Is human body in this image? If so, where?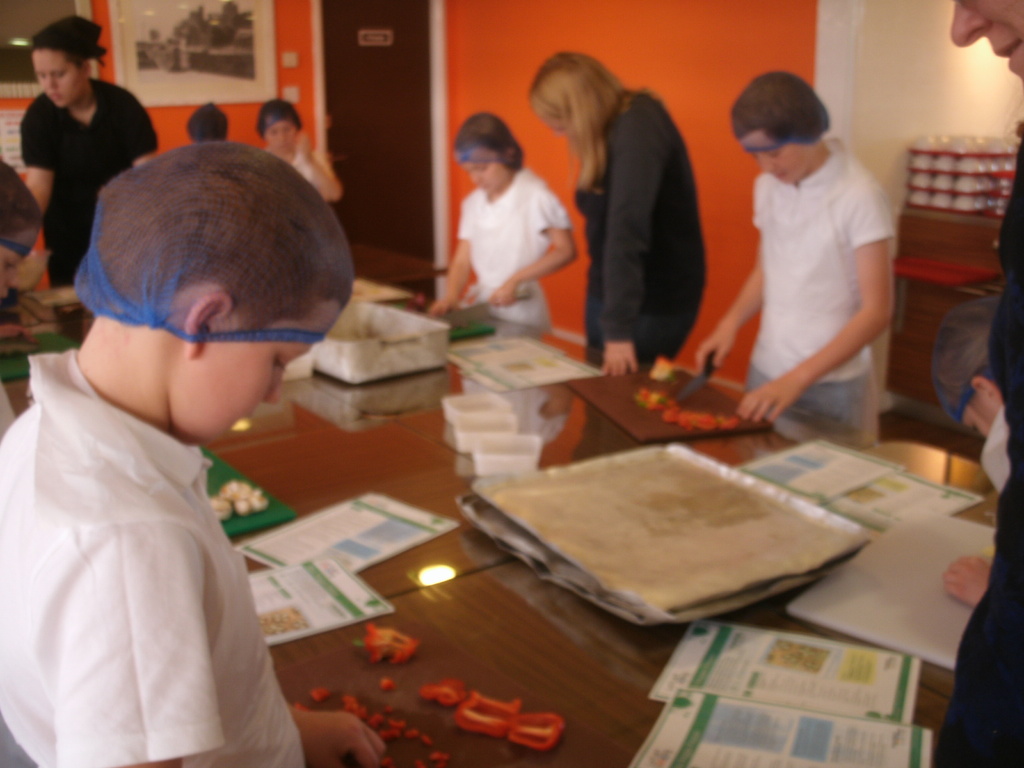
Yes, at region(260, 101, 341, 208).
